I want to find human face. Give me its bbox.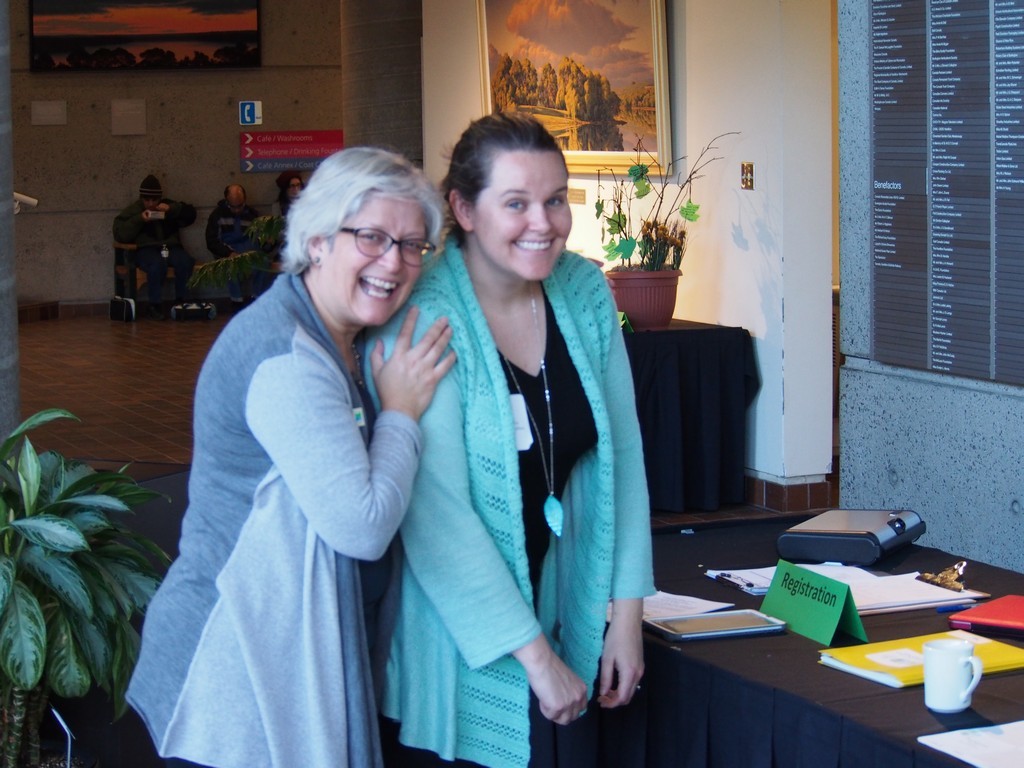
<box>225,202,242,216</box>.
